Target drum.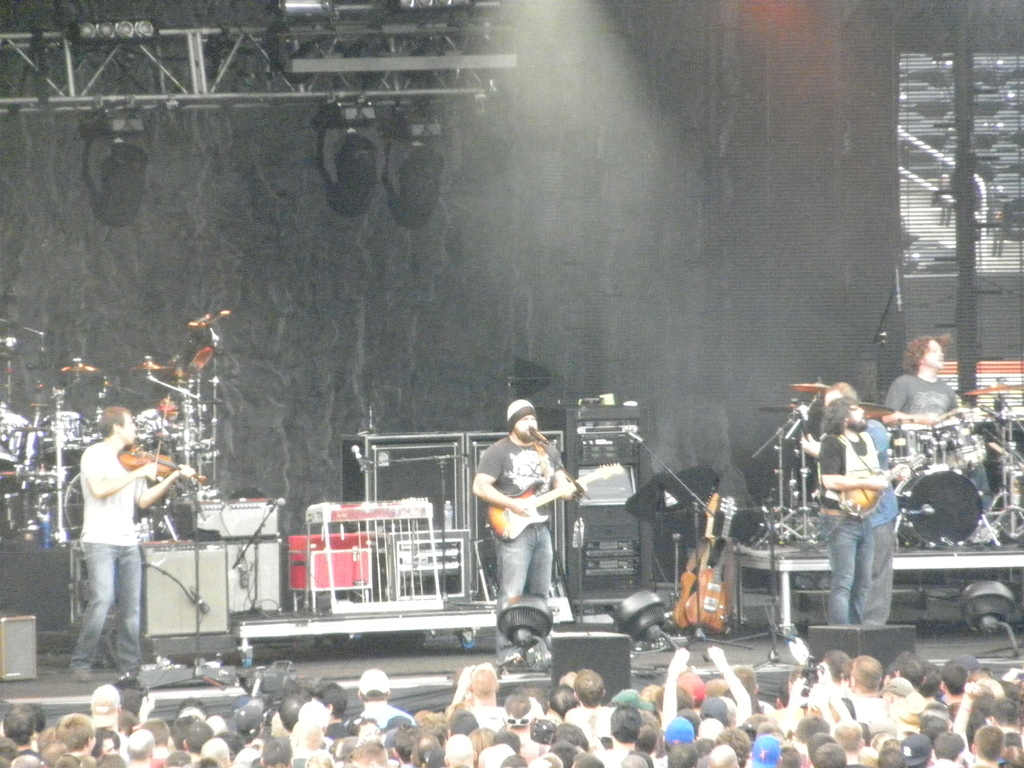
Target region: bbox(60, 470, 89, 548).
